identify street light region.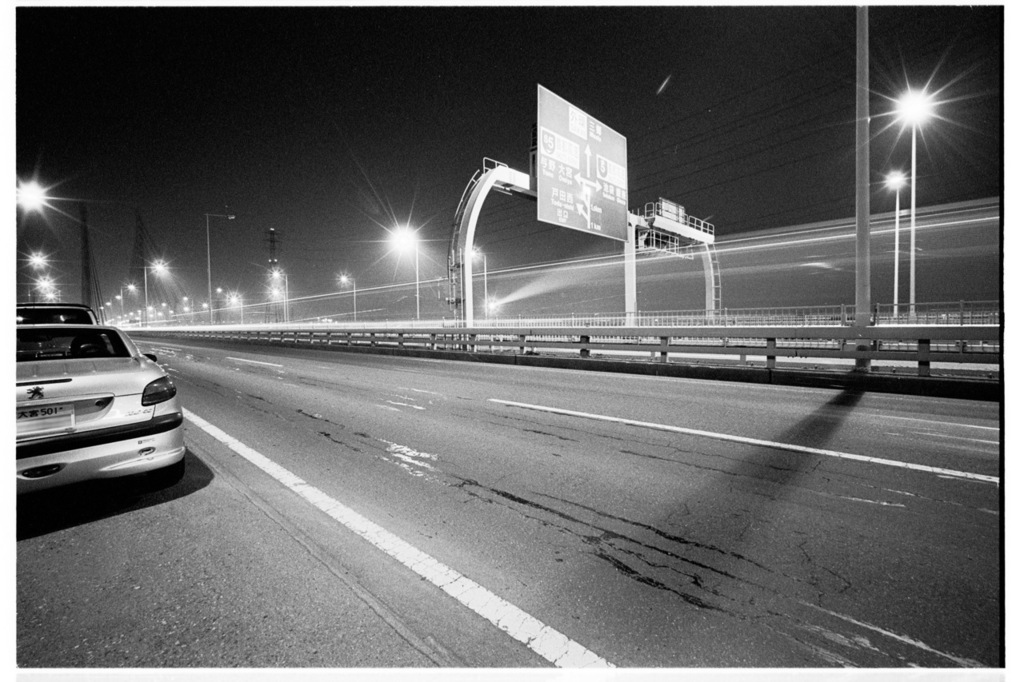
Region: (141, 260, 170, 330).
